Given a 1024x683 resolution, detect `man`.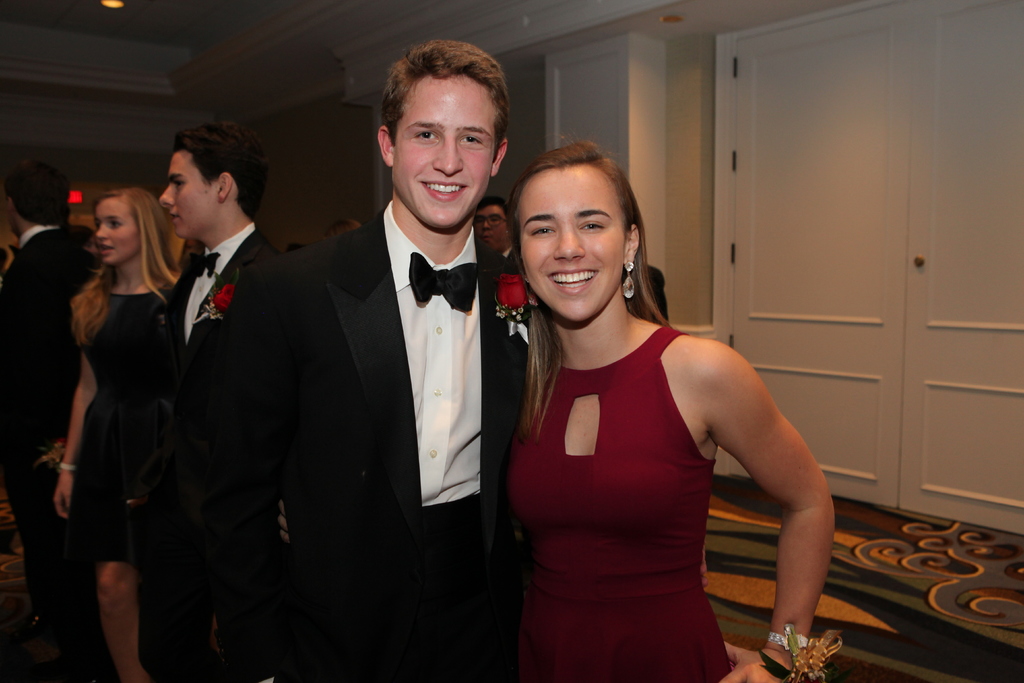
1:155:93:641.
